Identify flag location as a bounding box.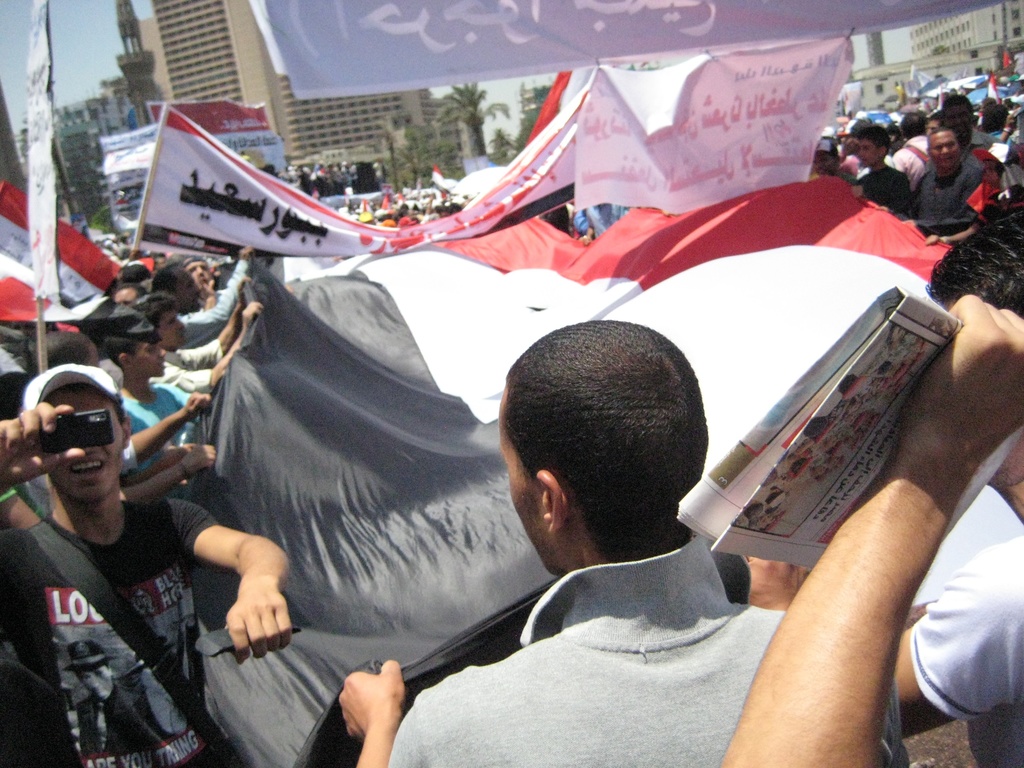
[1000,53,1011,73].
